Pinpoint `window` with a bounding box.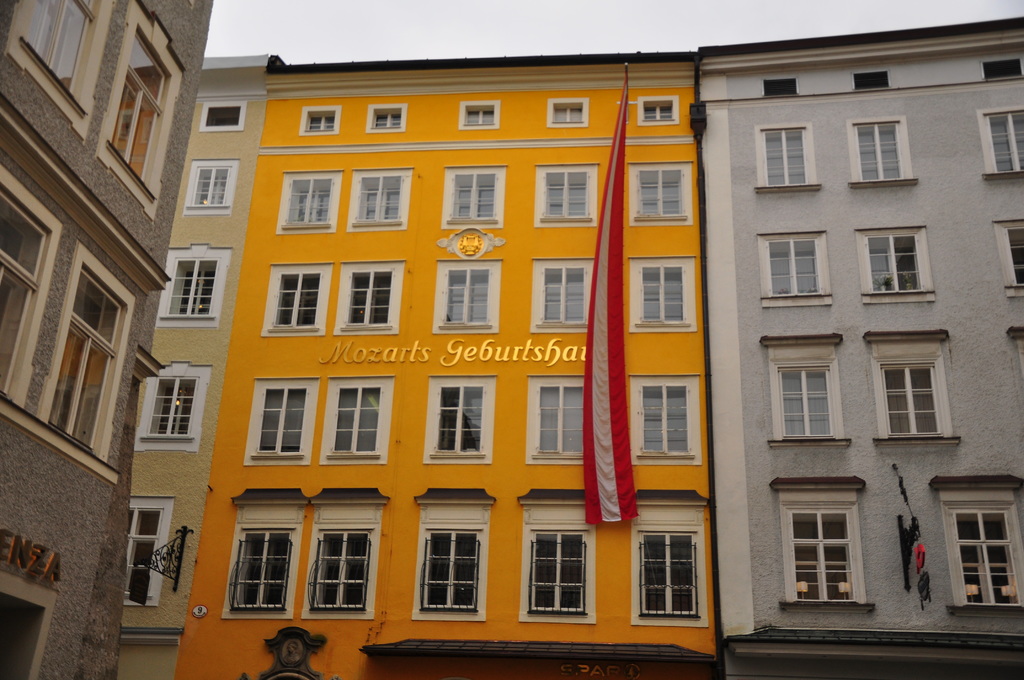
627, 254, 701, 340.
